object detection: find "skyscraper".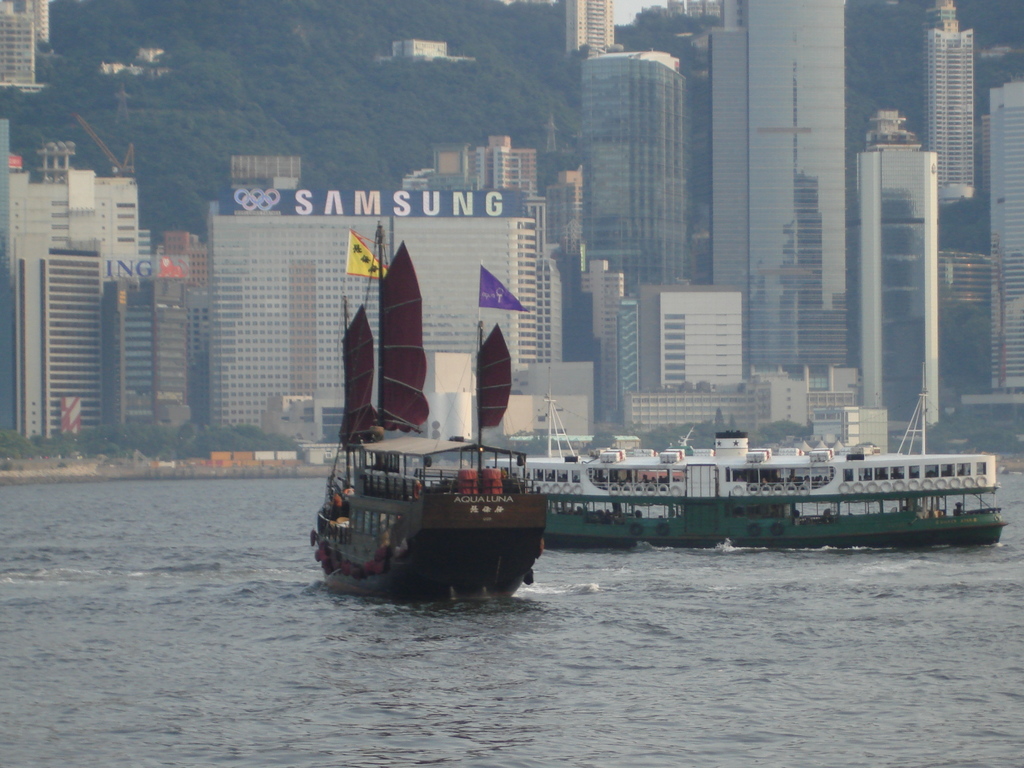
<box>579,48,691,300</box>.
